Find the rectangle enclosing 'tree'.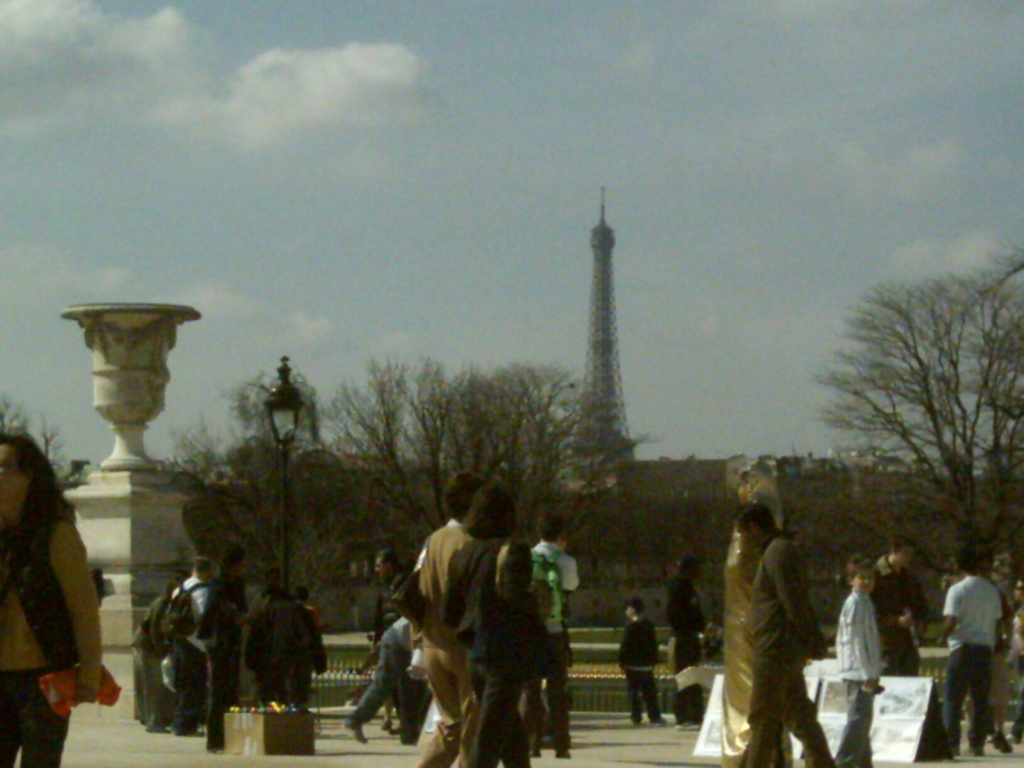
<box>817,244,1006,595</box>.
